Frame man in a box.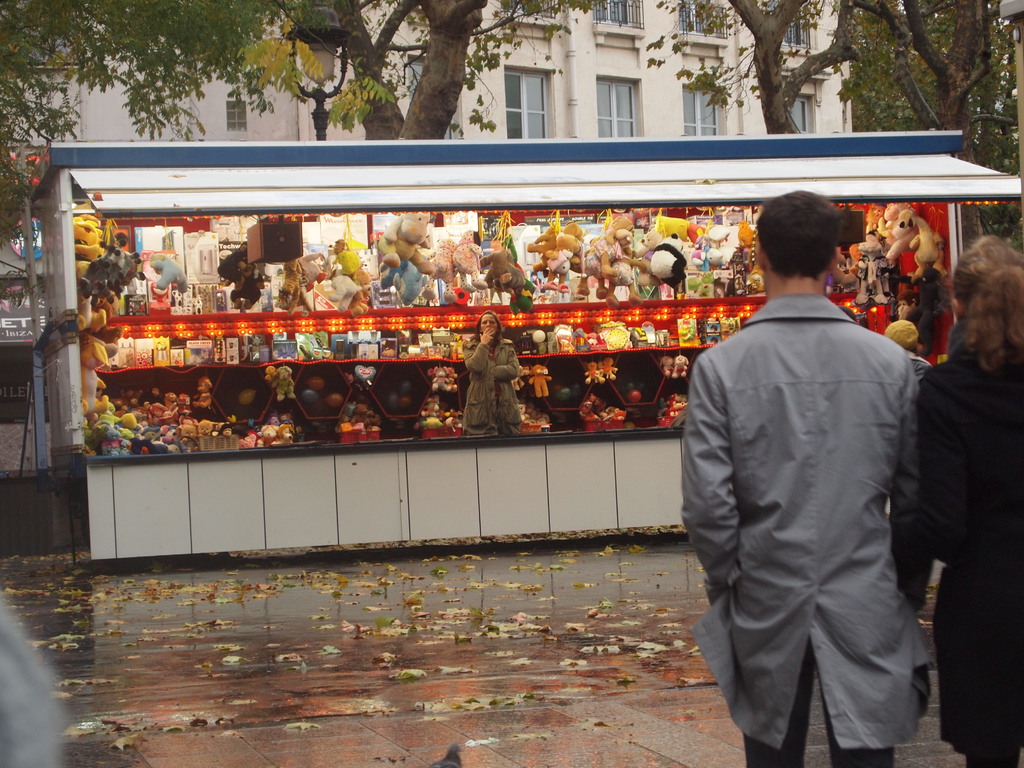
bbox=(680, 208, 948, 765).
